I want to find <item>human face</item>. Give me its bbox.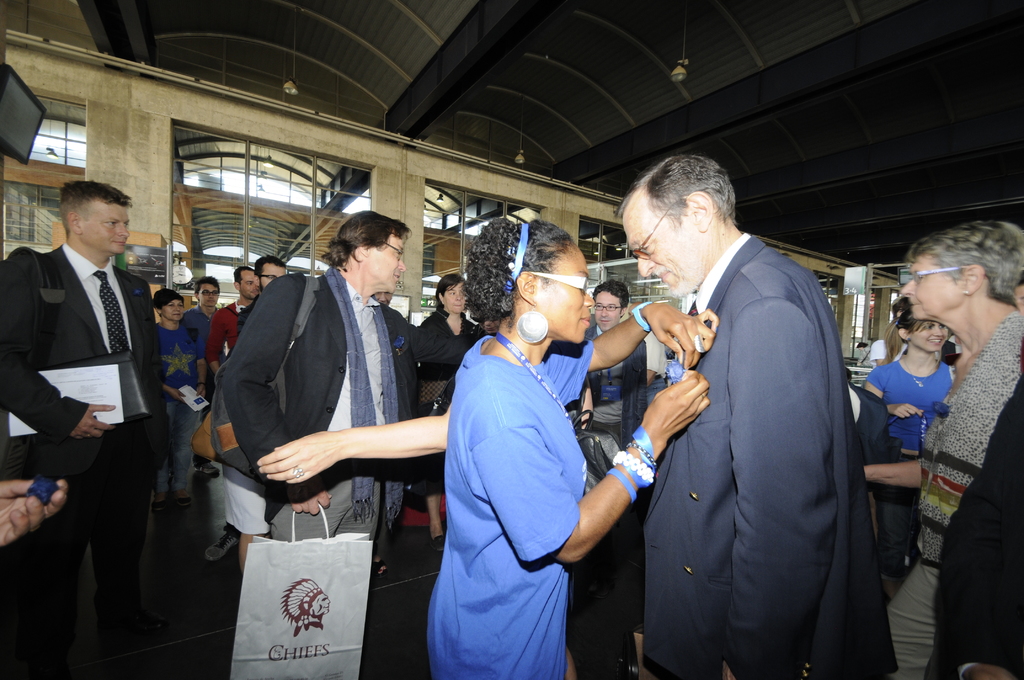
<region>157, 298, 184, 323</region>.
